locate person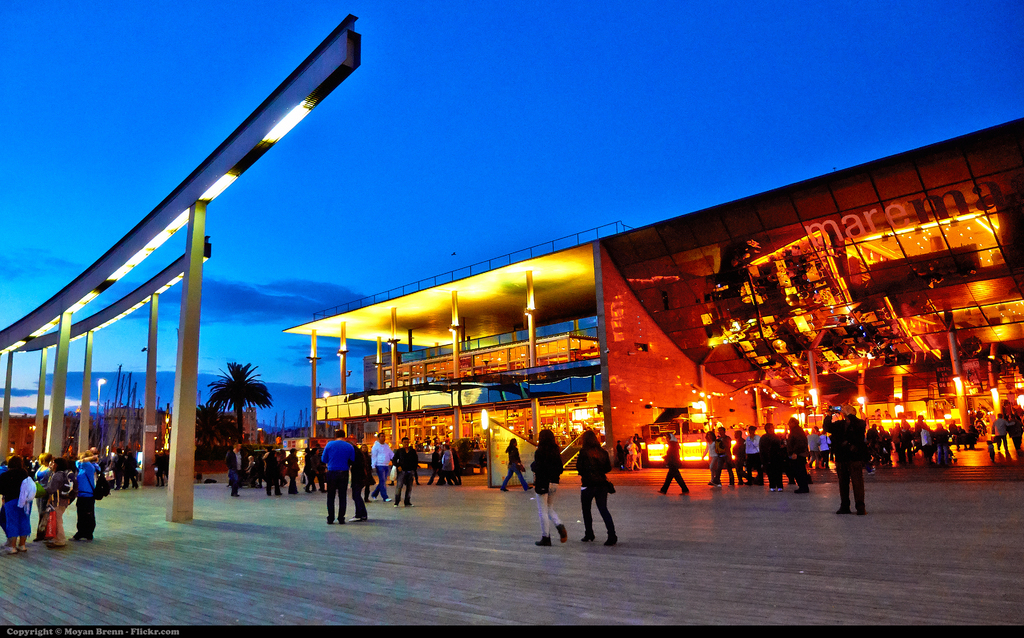
locate(826, 407, 869, 514)
